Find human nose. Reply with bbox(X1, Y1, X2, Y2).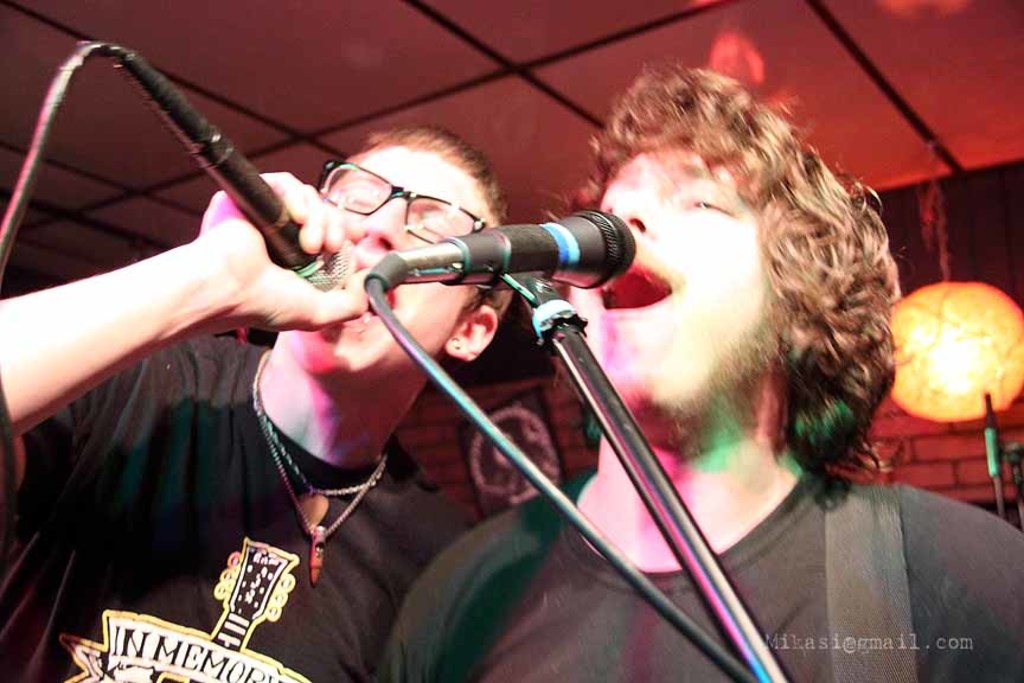
bbox(358, 198, 402, 247).
